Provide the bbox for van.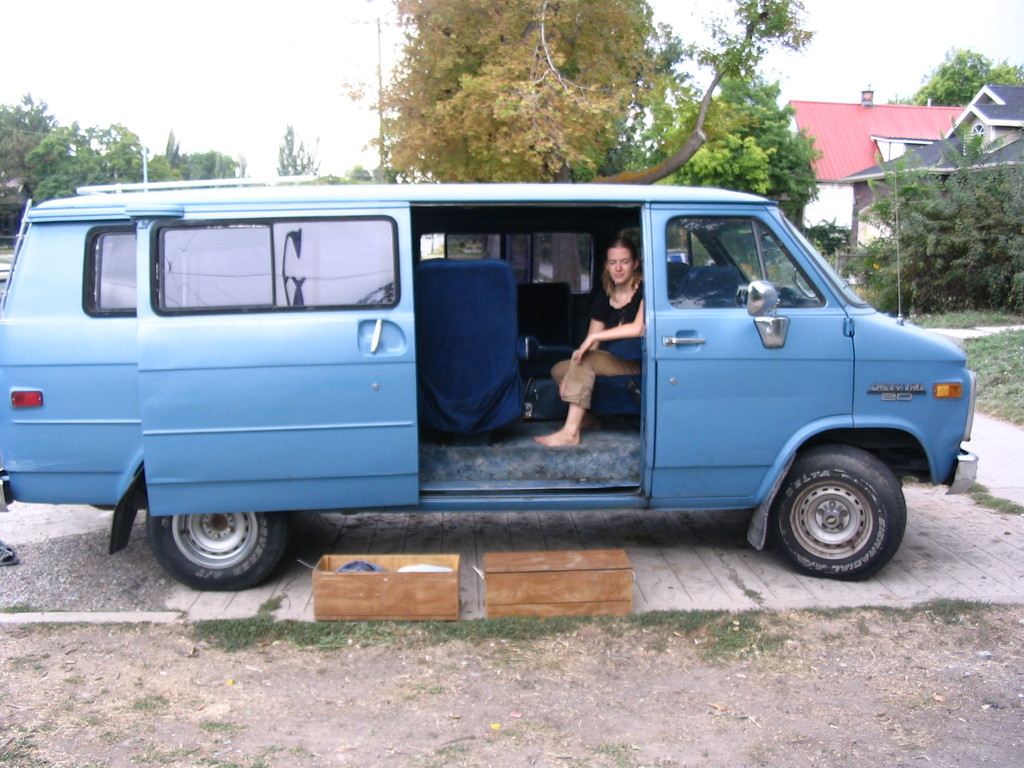
<bbox>0, 161, 975, 582</bbox>.
